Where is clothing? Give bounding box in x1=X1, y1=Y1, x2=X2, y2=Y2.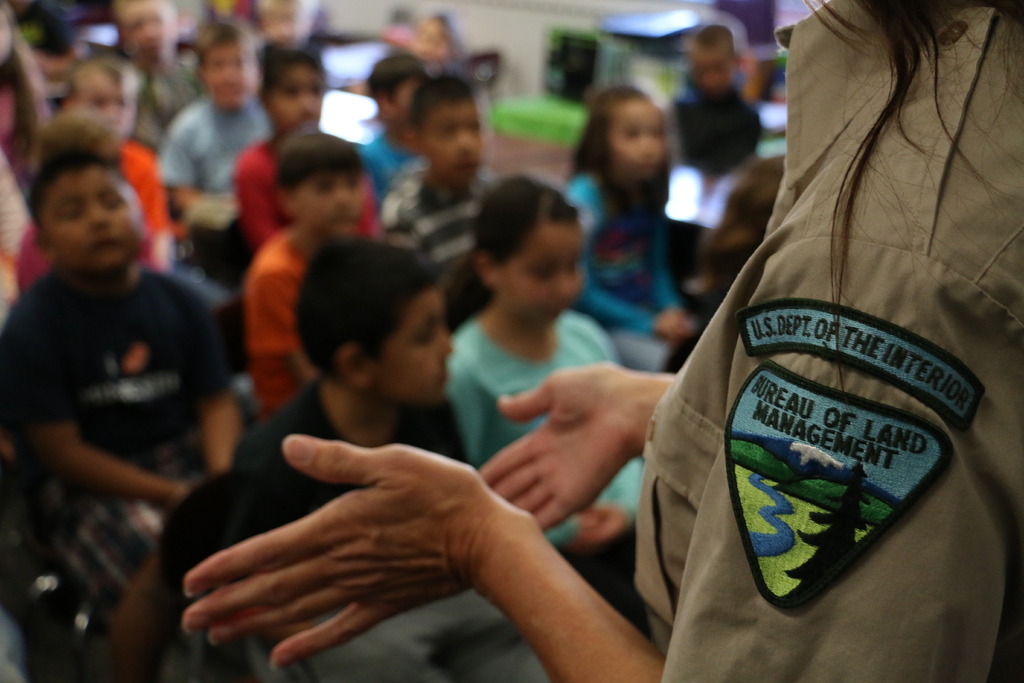
x1=620, y1=24, x2=1015, y2=680.
